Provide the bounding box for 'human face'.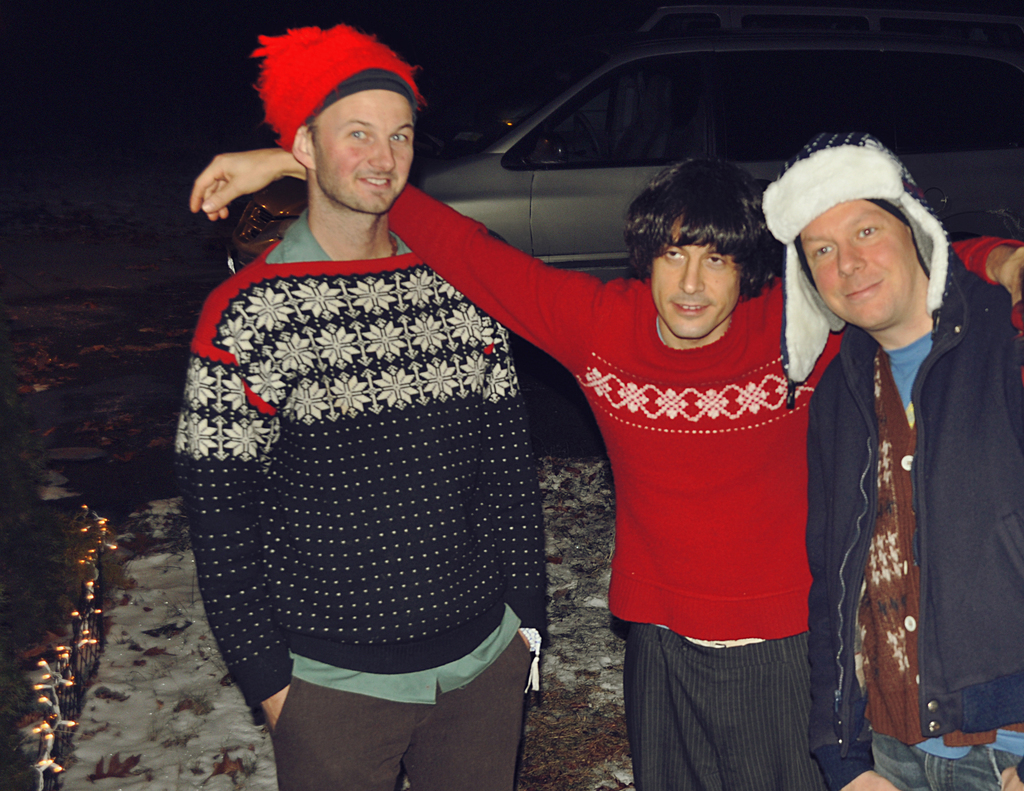
bbox=[654, 210, 740, 337].
